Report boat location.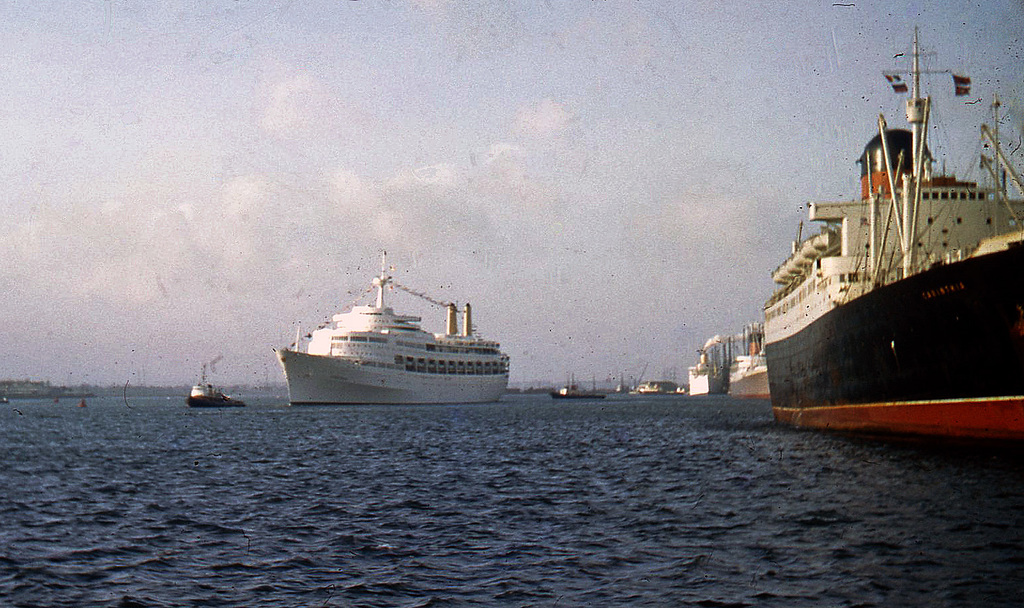
Report: [left=191, top=367, right=243, bottom=410].
